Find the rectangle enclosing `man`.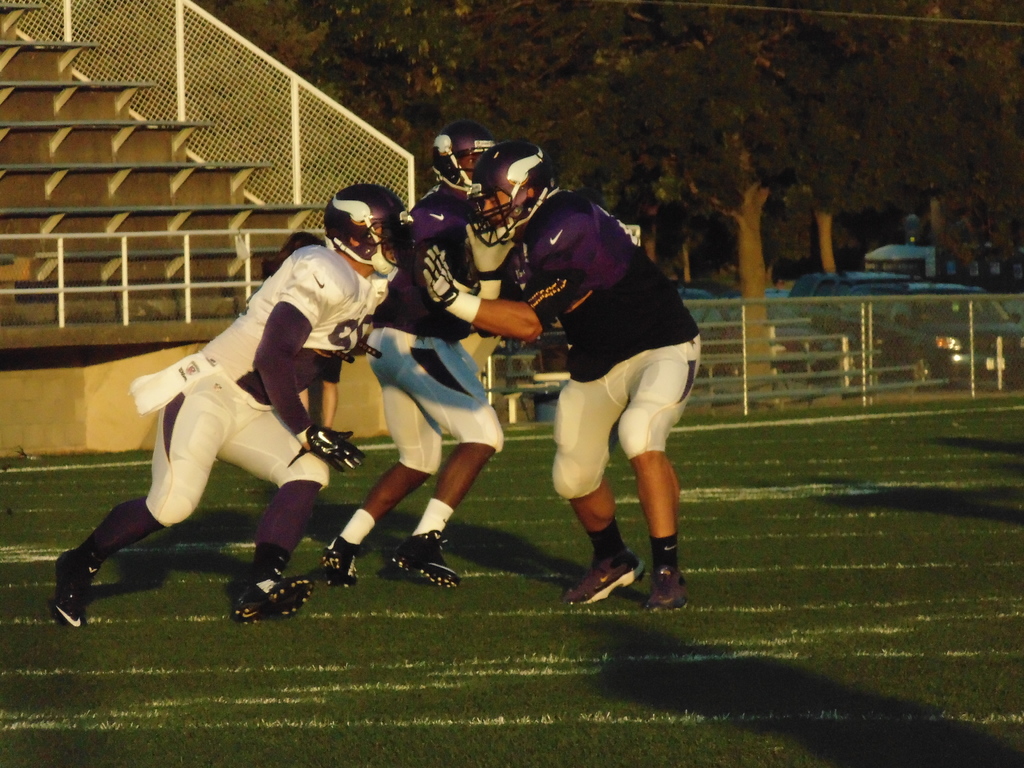
bbox(314, 123, 637, 589).
